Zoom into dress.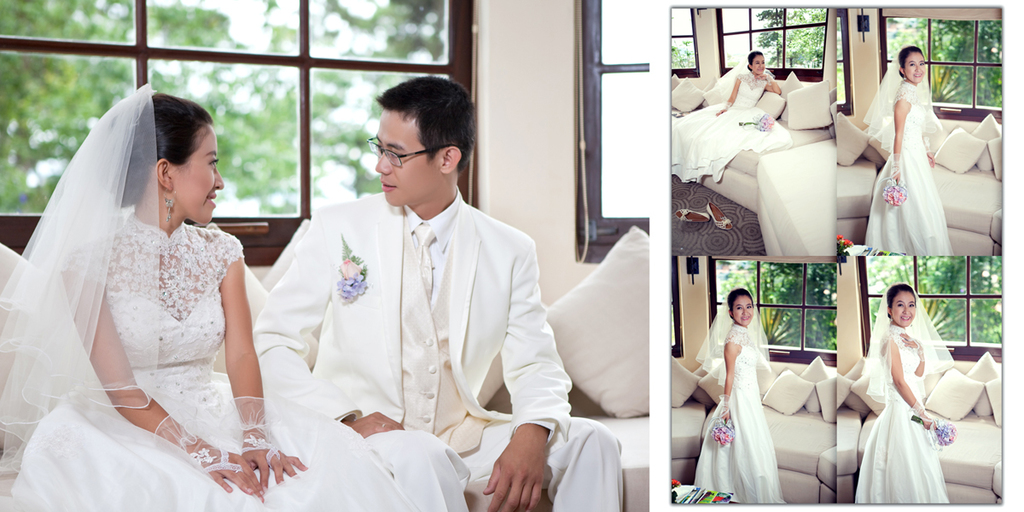
Zoom target: rect(669, 66, 787, 183).
